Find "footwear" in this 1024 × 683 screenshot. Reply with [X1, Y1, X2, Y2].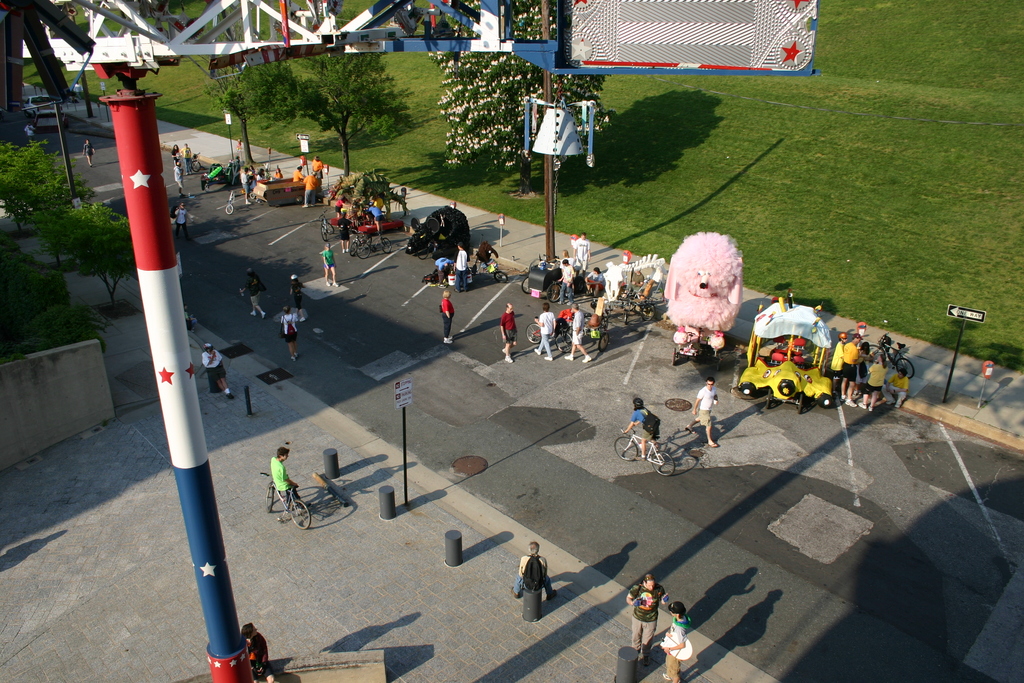
[333, 280, 341, 285].
